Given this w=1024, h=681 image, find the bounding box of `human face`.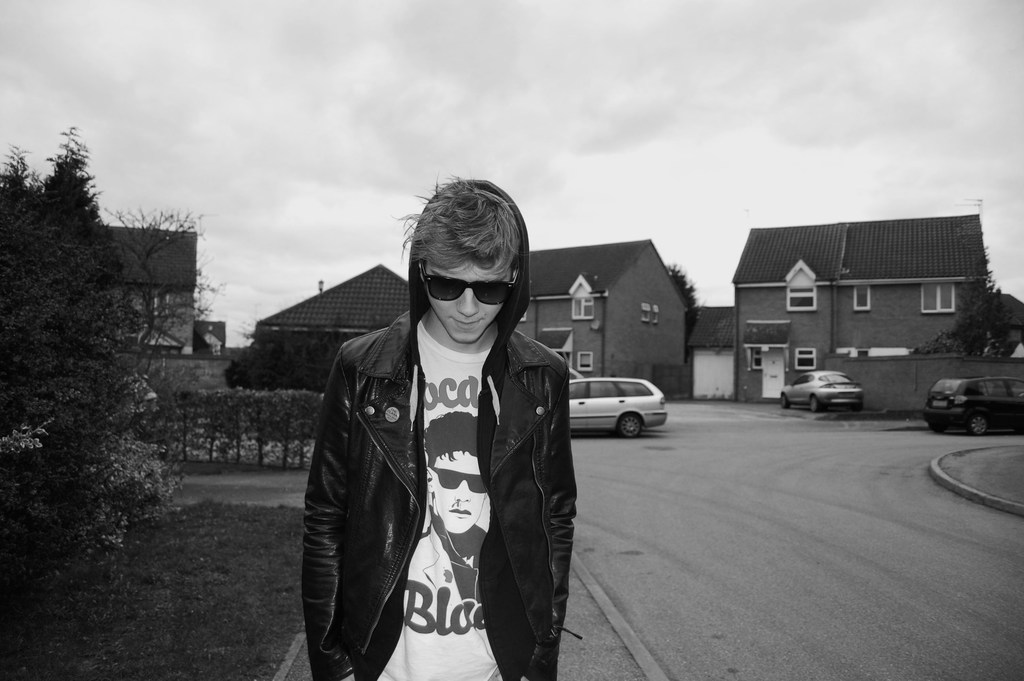
BBox(419, 261, 520, 345).
